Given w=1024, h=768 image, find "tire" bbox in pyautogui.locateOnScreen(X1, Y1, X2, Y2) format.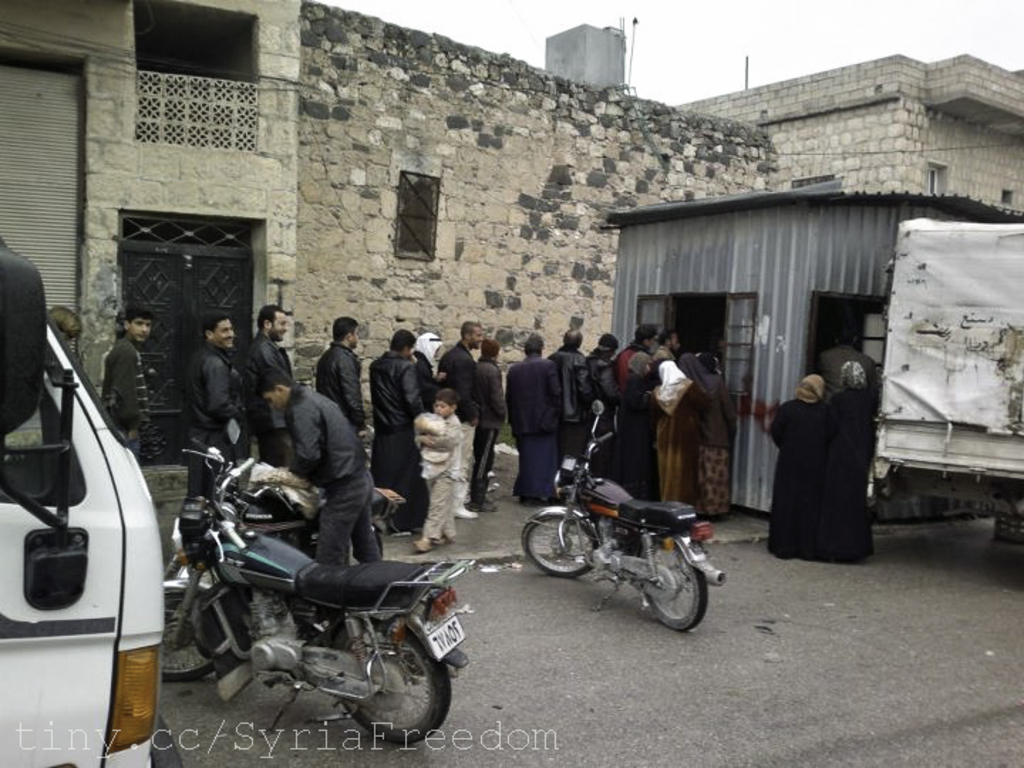
pyautogui.locateOnScreen(637, 540, 704, 639).
